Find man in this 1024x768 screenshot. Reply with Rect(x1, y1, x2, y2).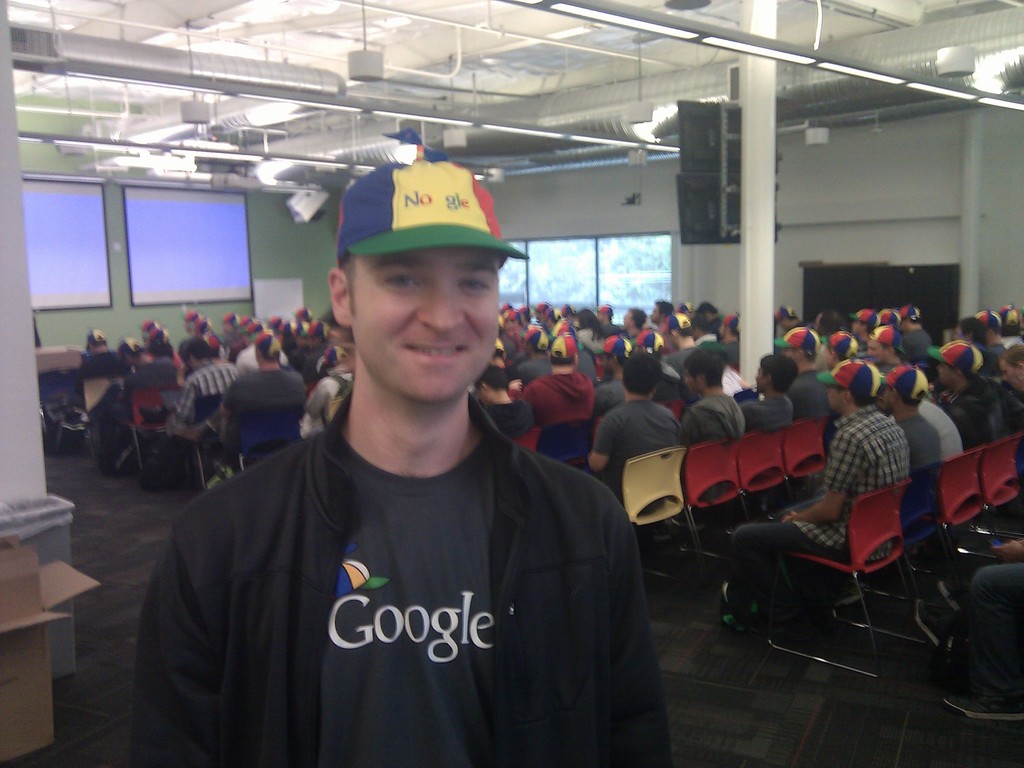
Rect(848, 308, 880, 355).
